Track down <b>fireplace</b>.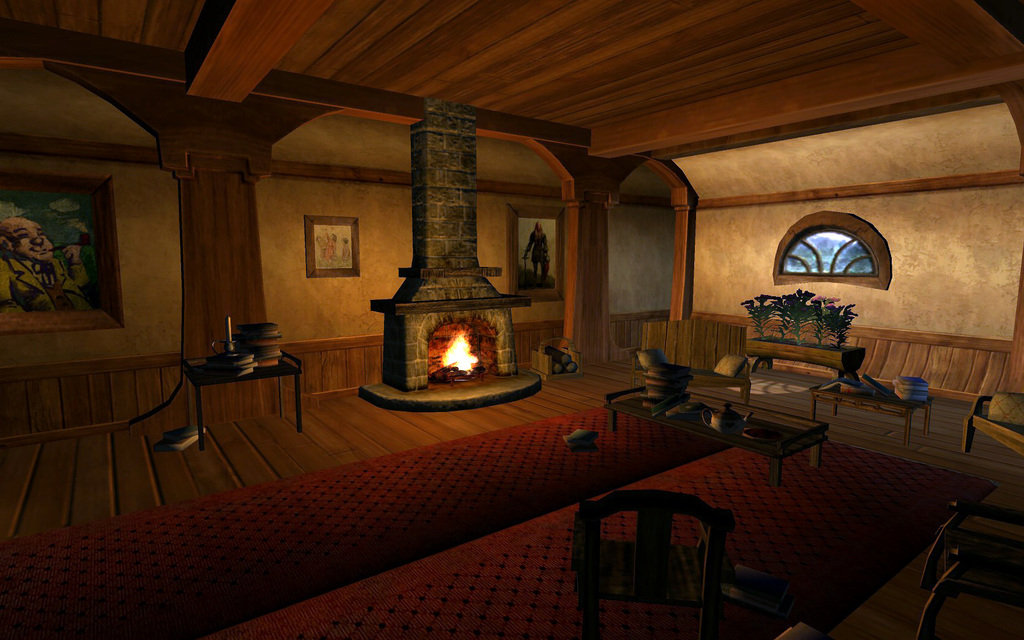
Tracked to left=376, top=92, right=526, bottom=396.
